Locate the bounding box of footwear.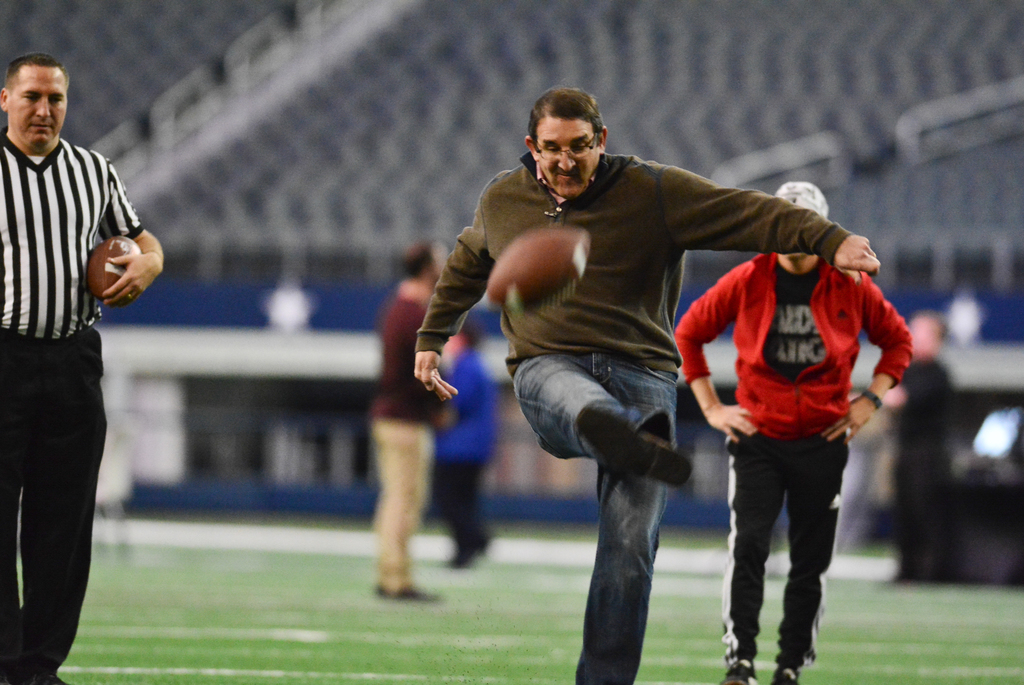
Bounding box: 723, 660, 760, 684.
